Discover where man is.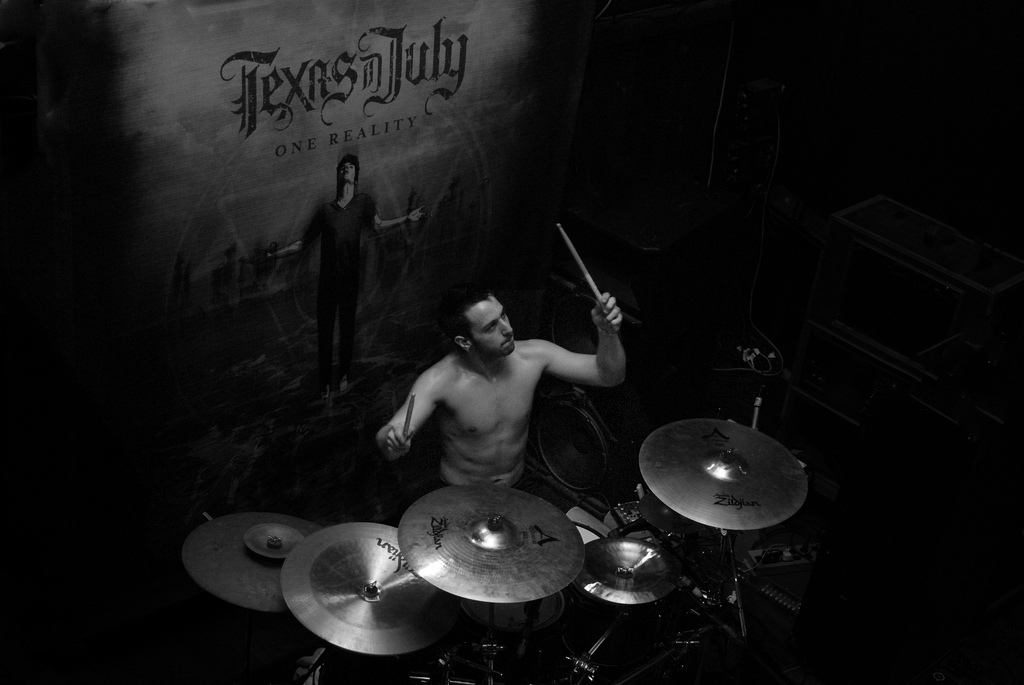
Discovered at x1=364 y1=279 x2=636 y2=548.
